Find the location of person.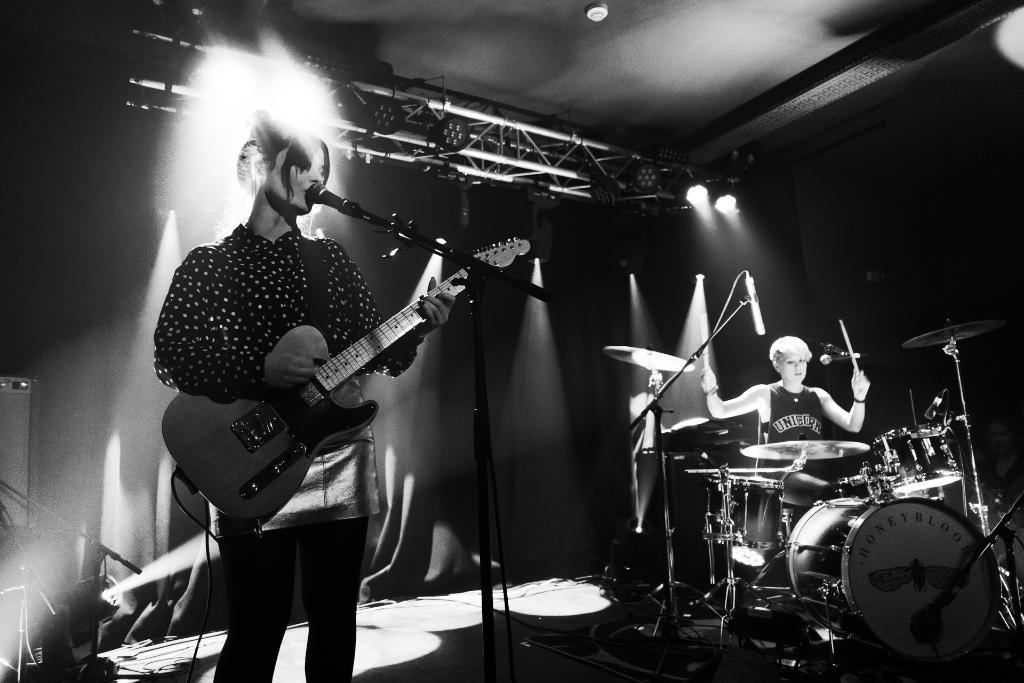
Location: locate(152, 115, 453, 682).
